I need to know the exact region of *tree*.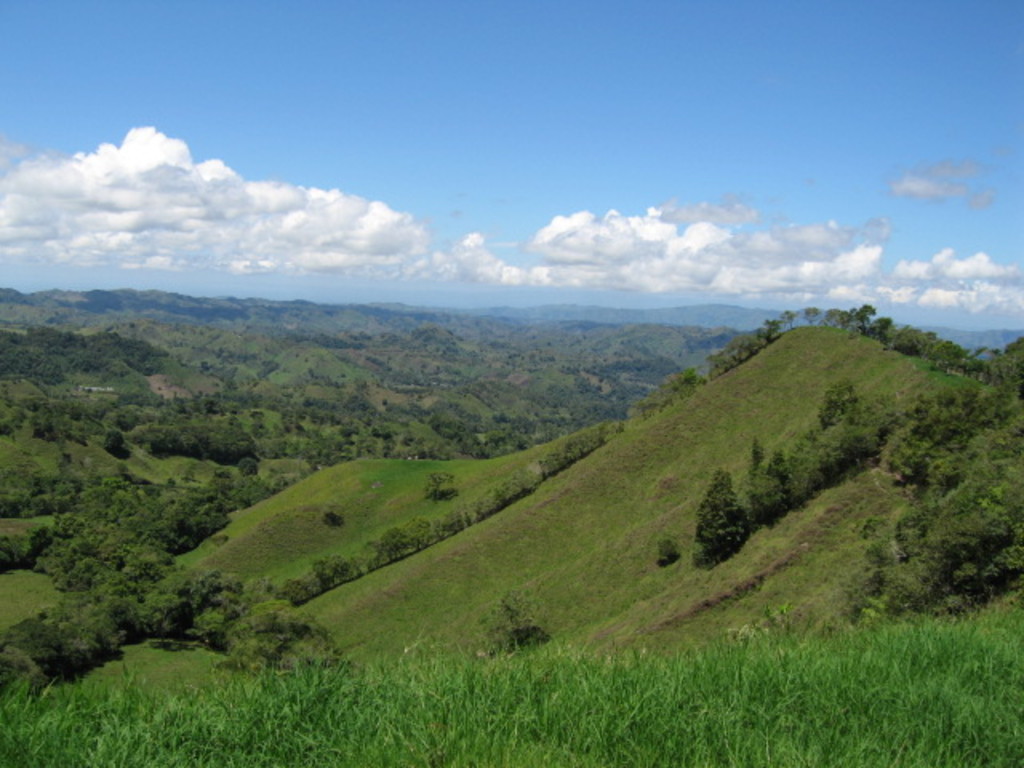
Region: [691,467,752,562].
